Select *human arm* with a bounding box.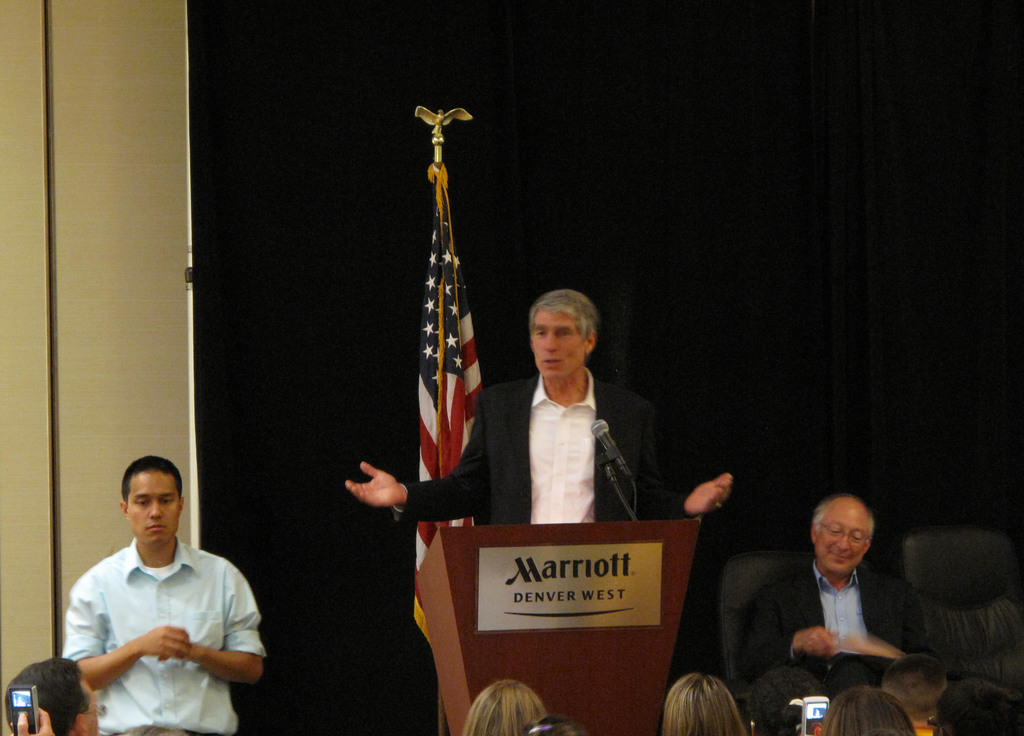
{"left": 66, "top": 575, "right": 200, "bottom": 687}.
